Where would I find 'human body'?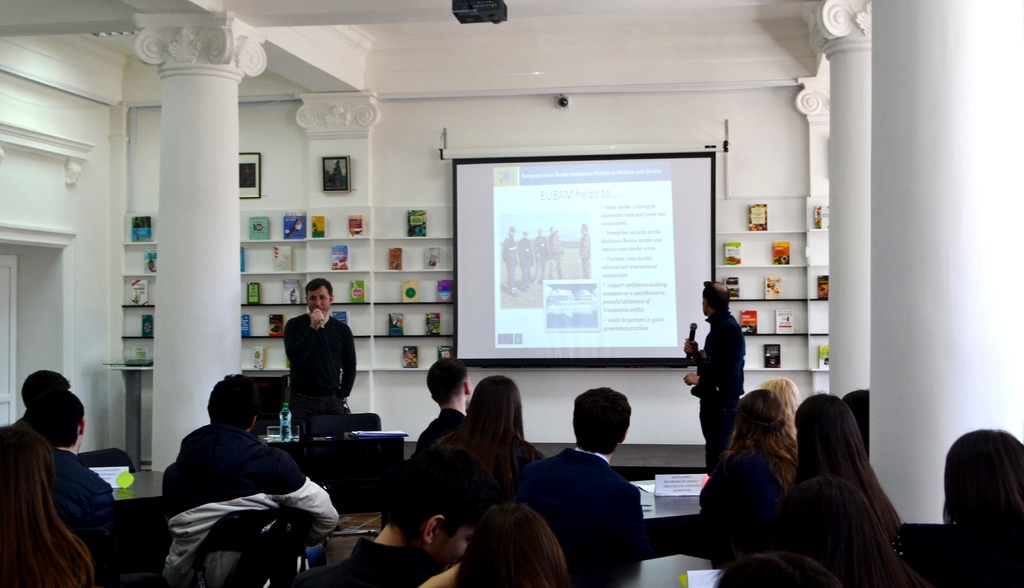
At rect(51, 446, 118, 555).
